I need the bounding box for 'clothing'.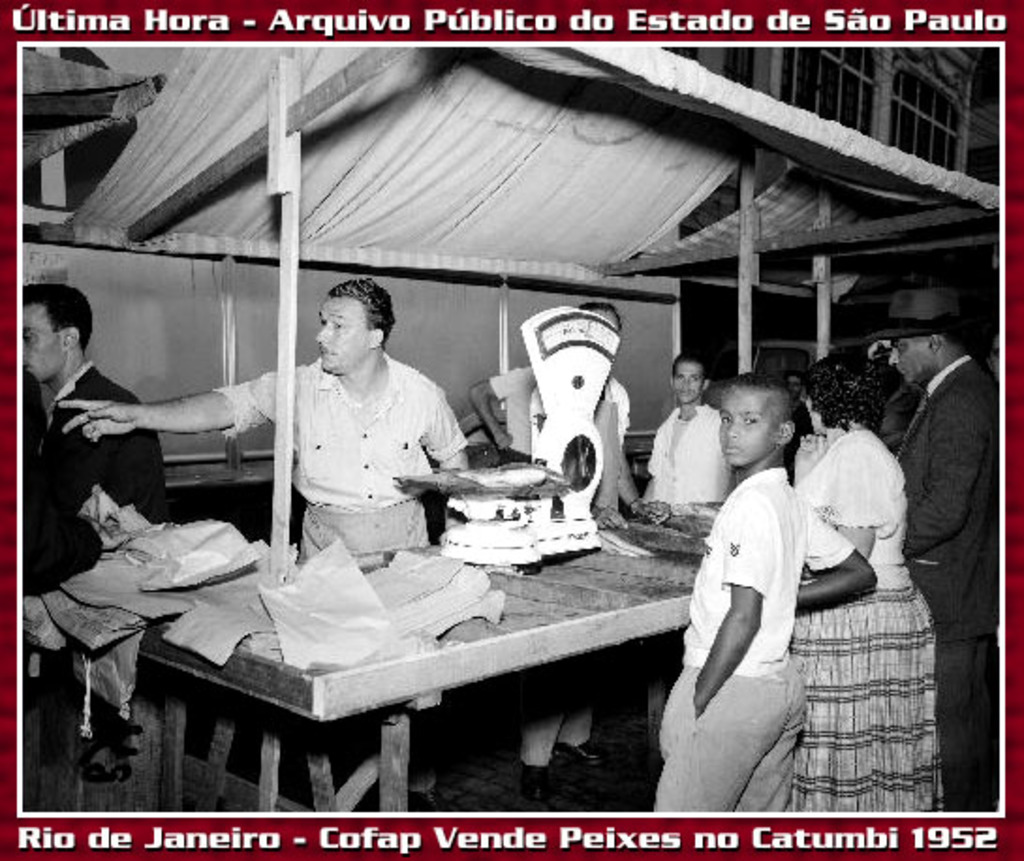
Here it is: (26, 359, 167, 598).
